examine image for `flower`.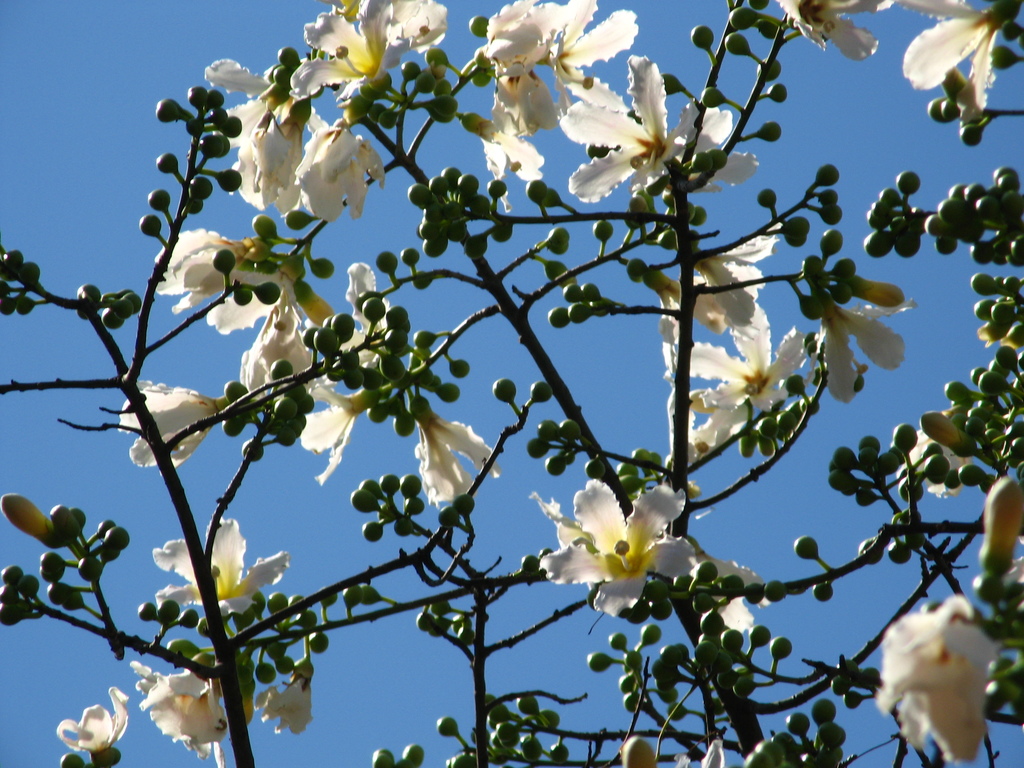
Examination result: 128 660 232 767.
